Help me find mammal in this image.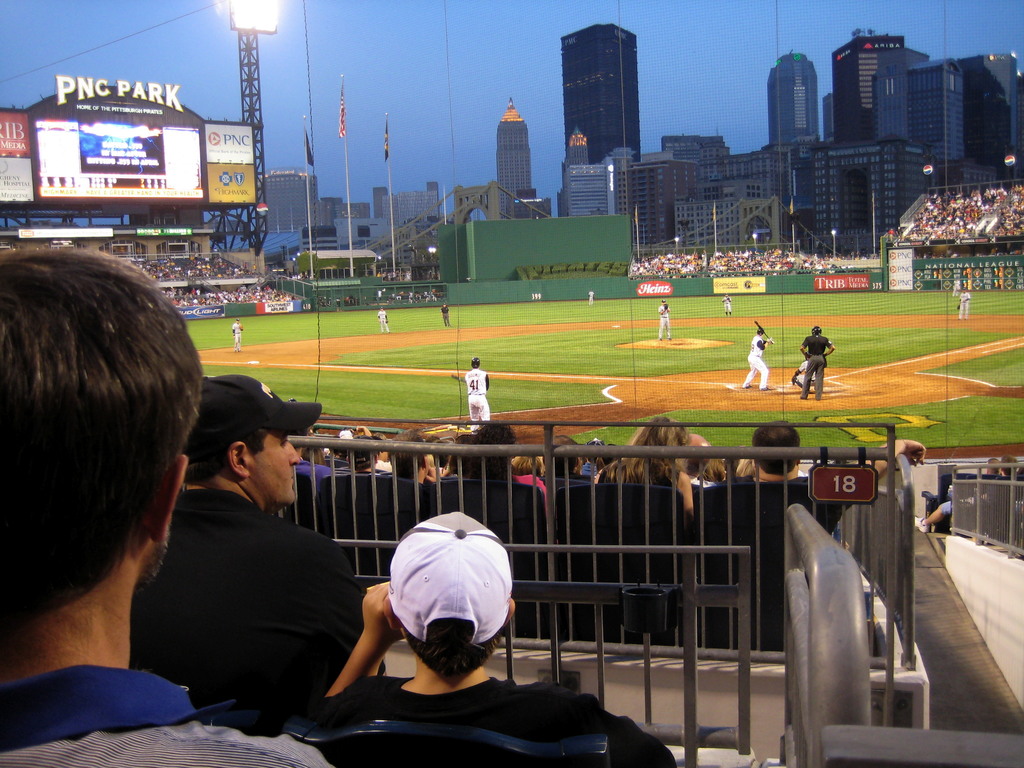
Found it: Rect(723, 294, 733, 318).
